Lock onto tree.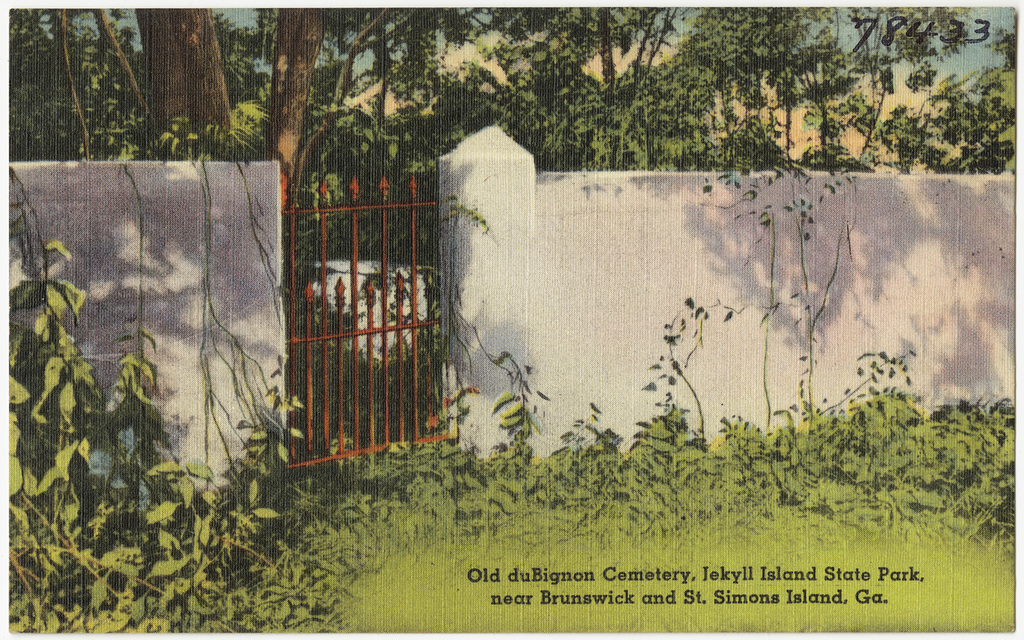
Locked: {"left": 303, "top": 3, "right": 498, "bottom": 263}.
